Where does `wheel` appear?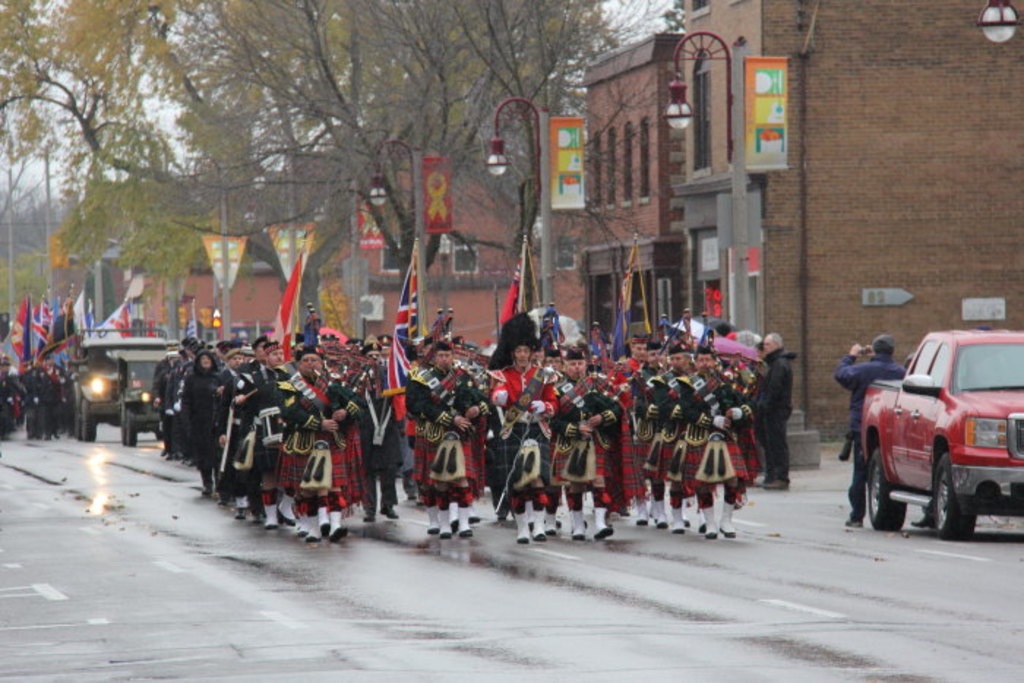
Appears at bbox=[124, 424, 142, 448].
